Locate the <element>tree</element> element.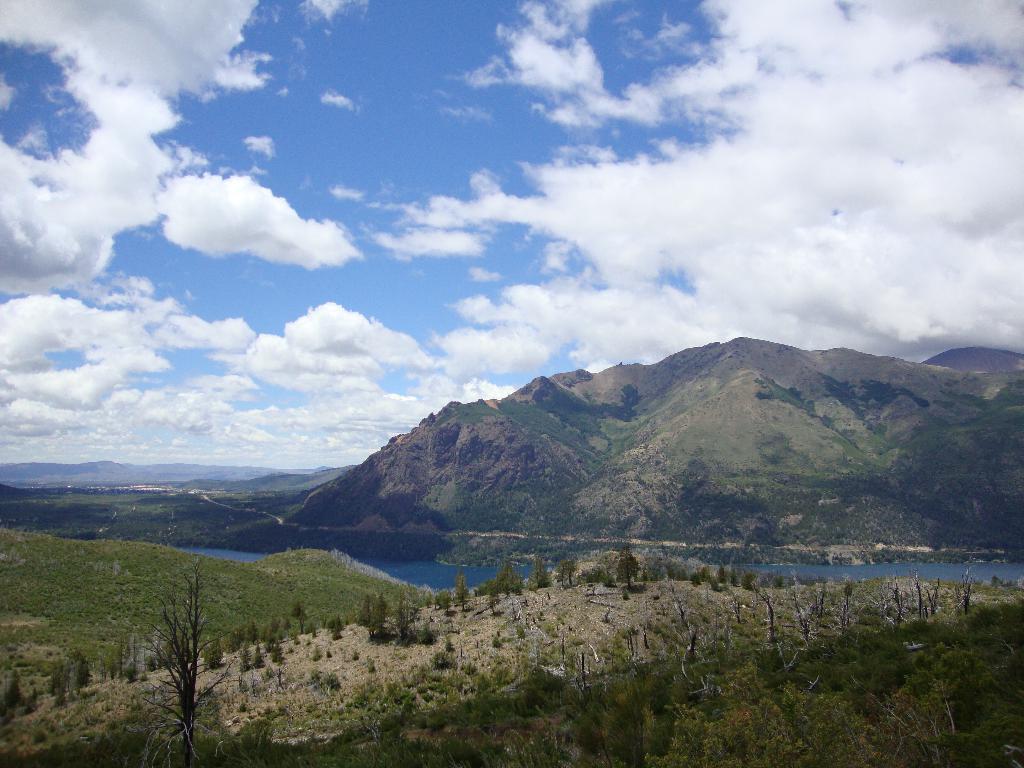
Element bbox: [116, 541, 227, 742].
